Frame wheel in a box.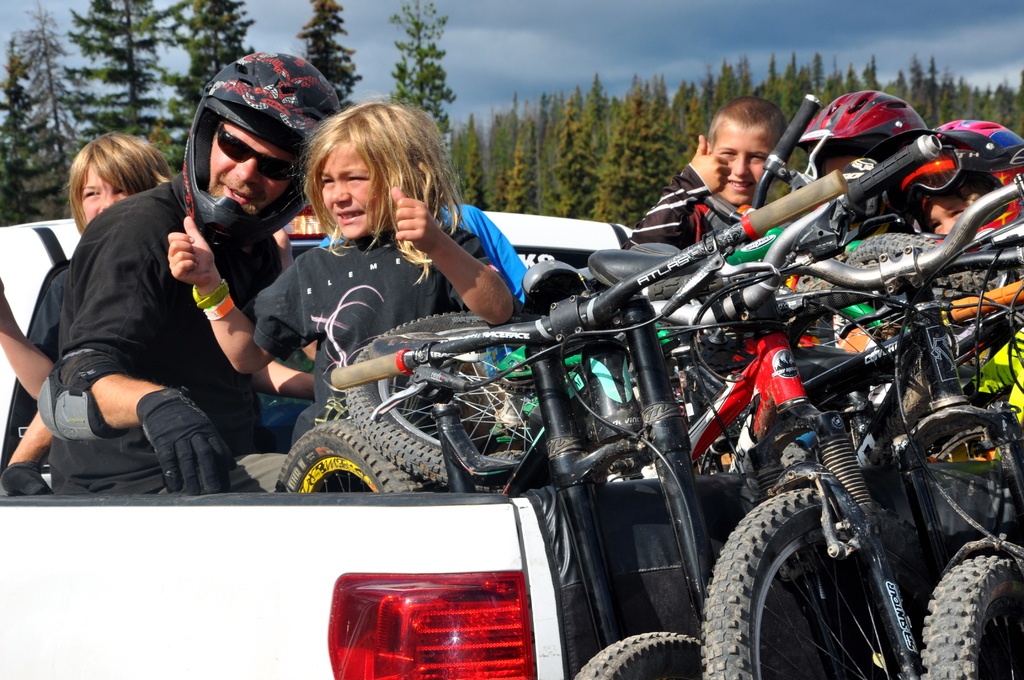
detection(273, 418, 421, 494).
